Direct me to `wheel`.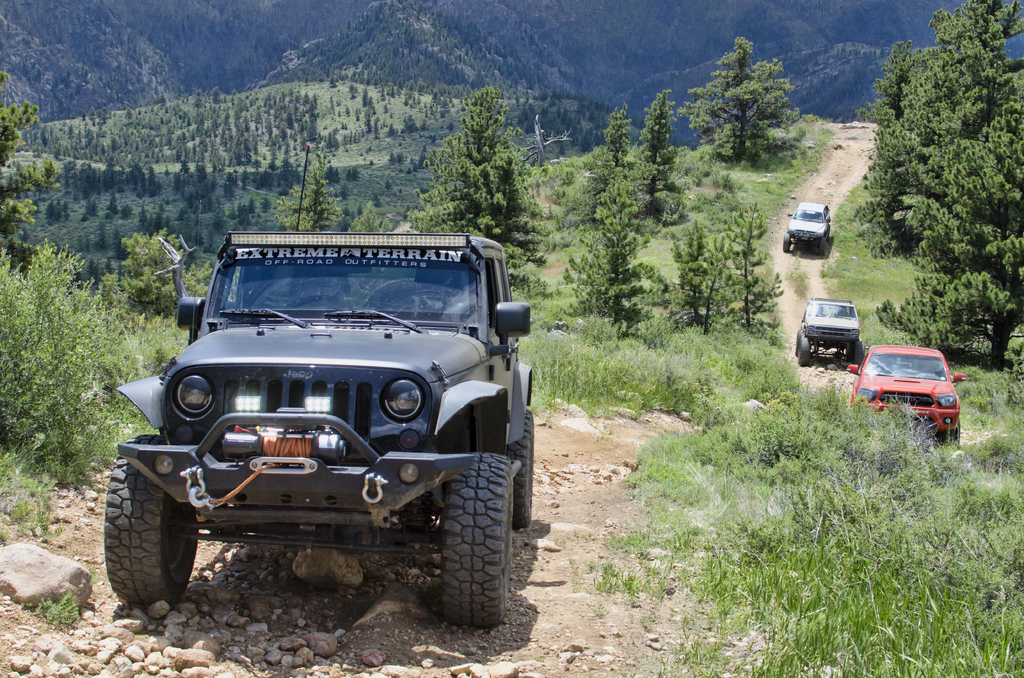
Direction: <box>781,234,794,250</box>.
